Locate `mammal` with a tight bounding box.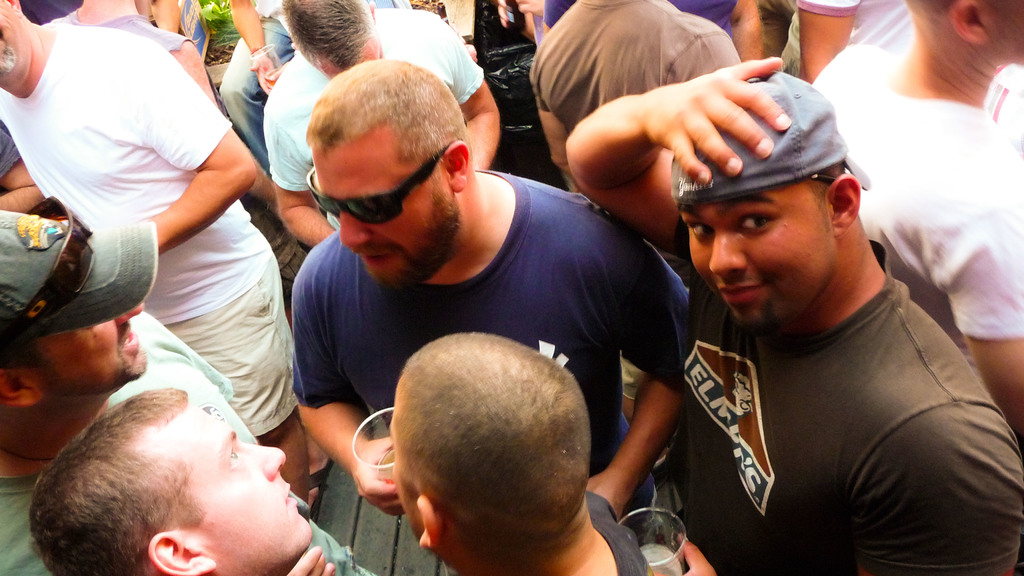
{"left": 568, "top": 55, "right": 1023, "bottom": 575}.
